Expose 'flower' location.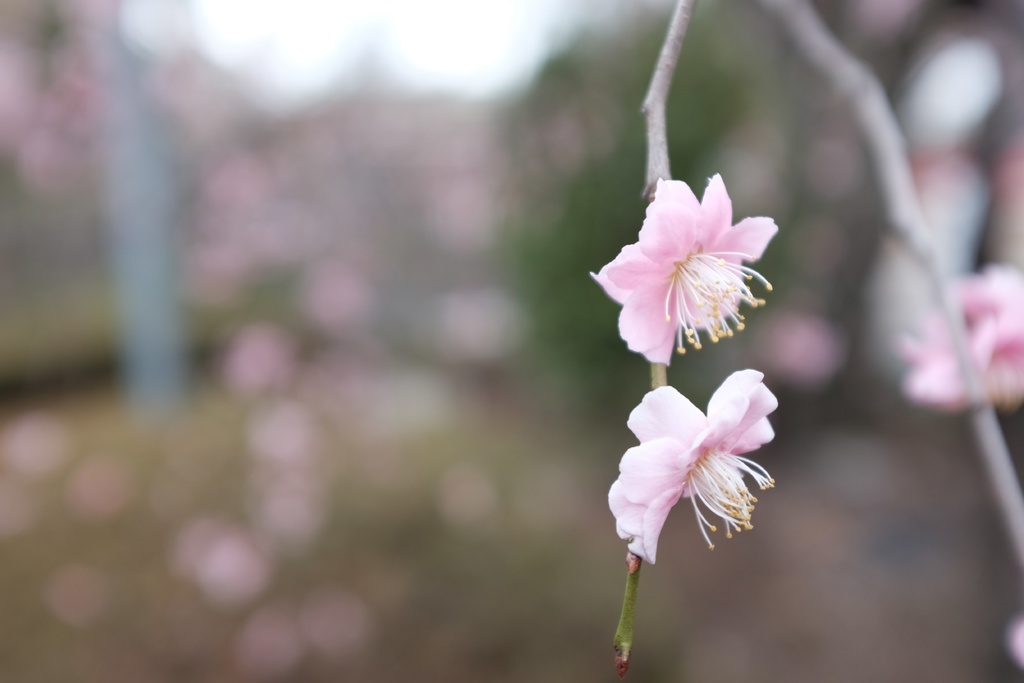
Exposed at x1=606, y1=366, x2=787, y2=568.
